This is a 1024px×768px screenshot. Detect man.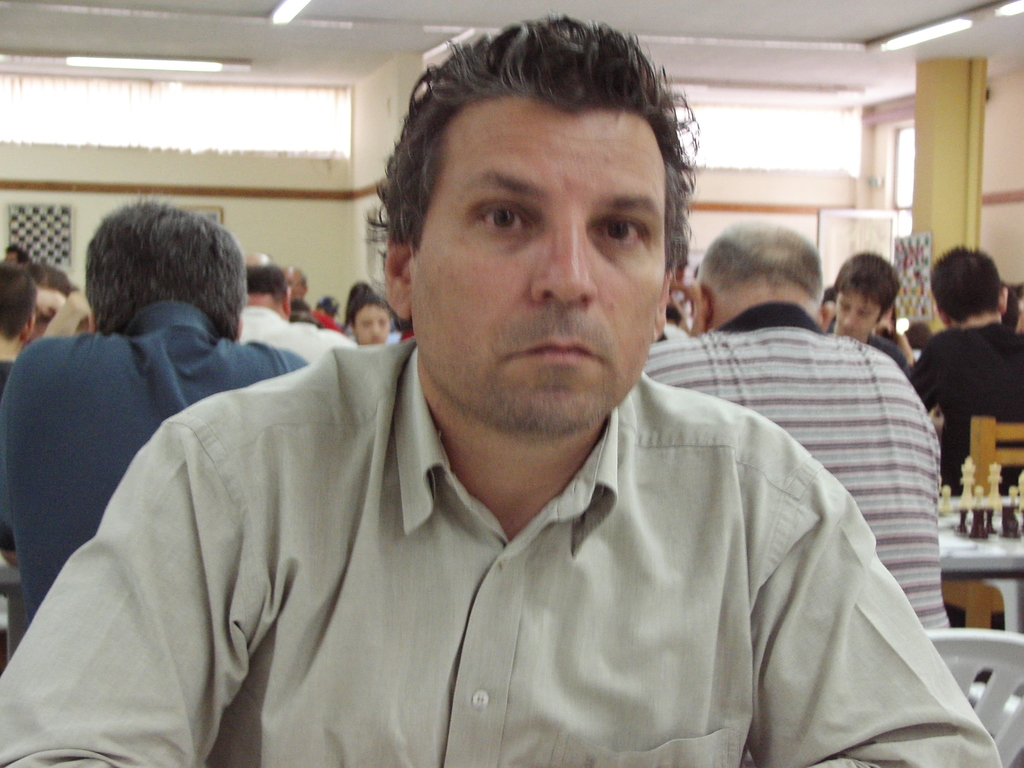
238:252:357:365.
